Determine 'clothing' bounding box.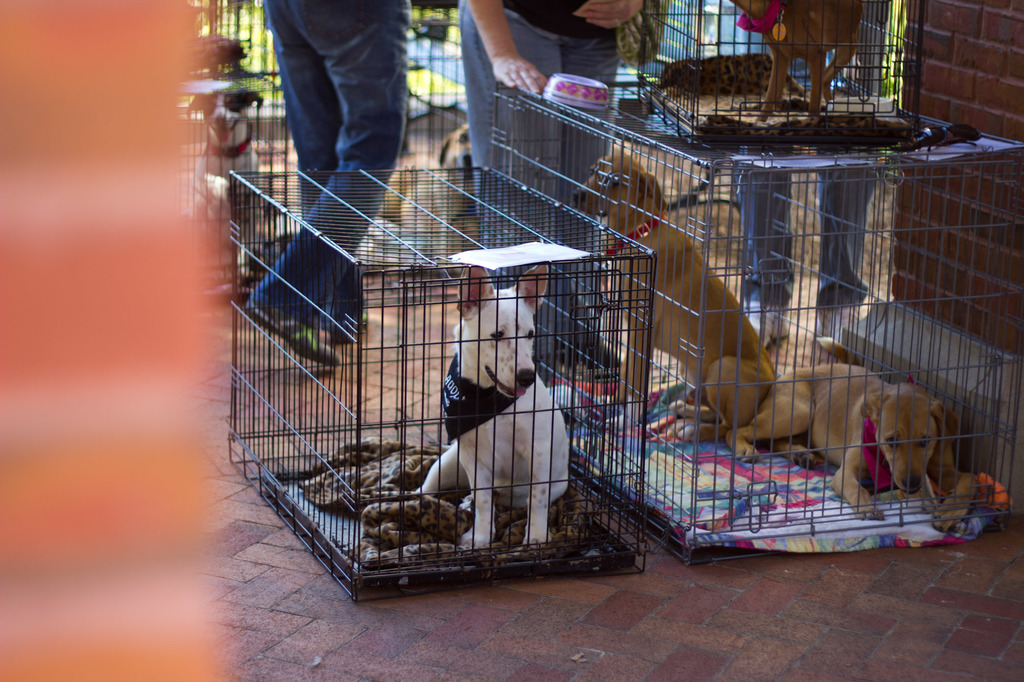
Determined: select_region(452, 0, 623, 357).
